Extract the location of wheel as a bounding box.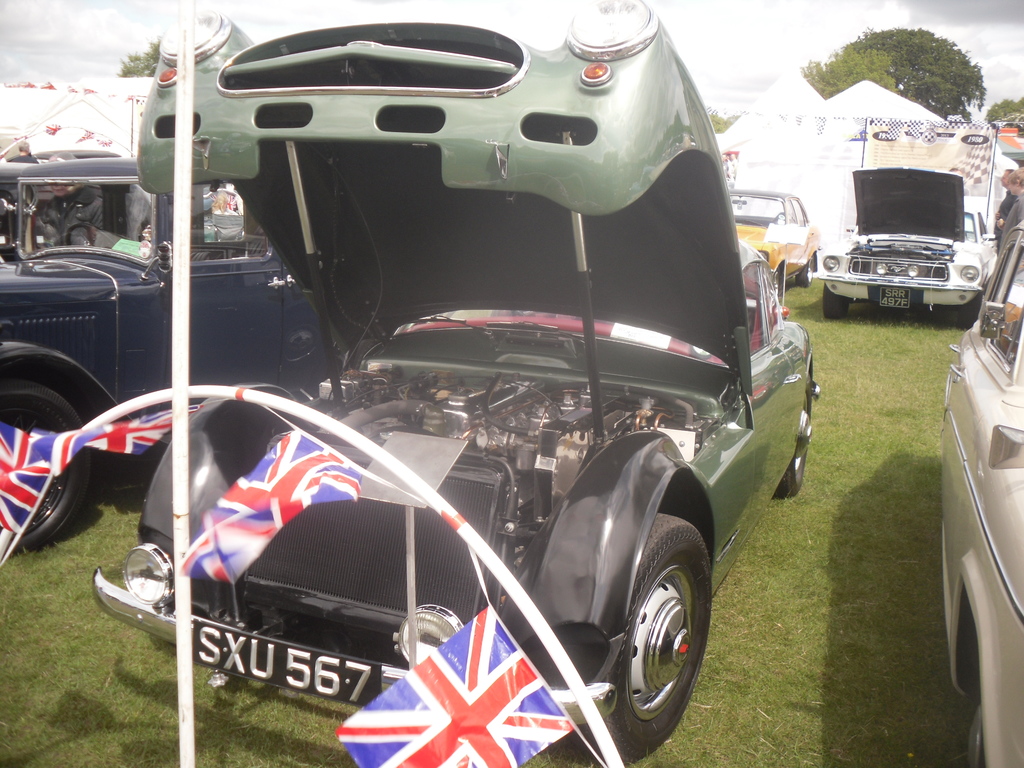
[966, 699, 987, 767].
